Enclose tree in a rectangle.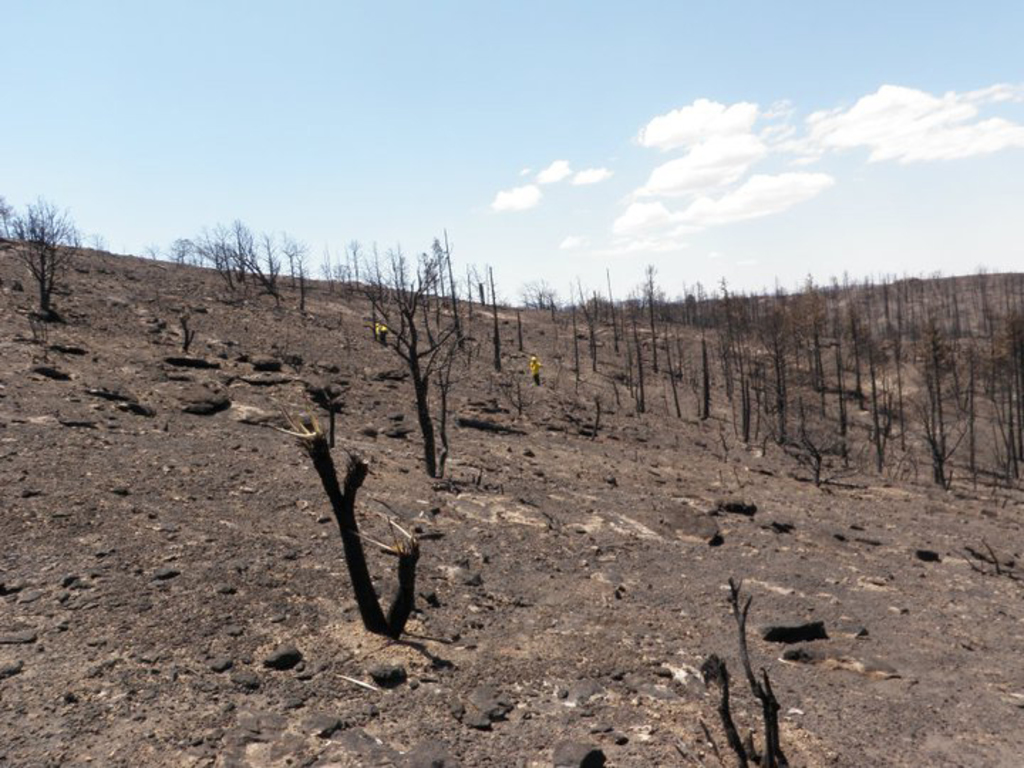
crop(7, 175, 74, 303).
